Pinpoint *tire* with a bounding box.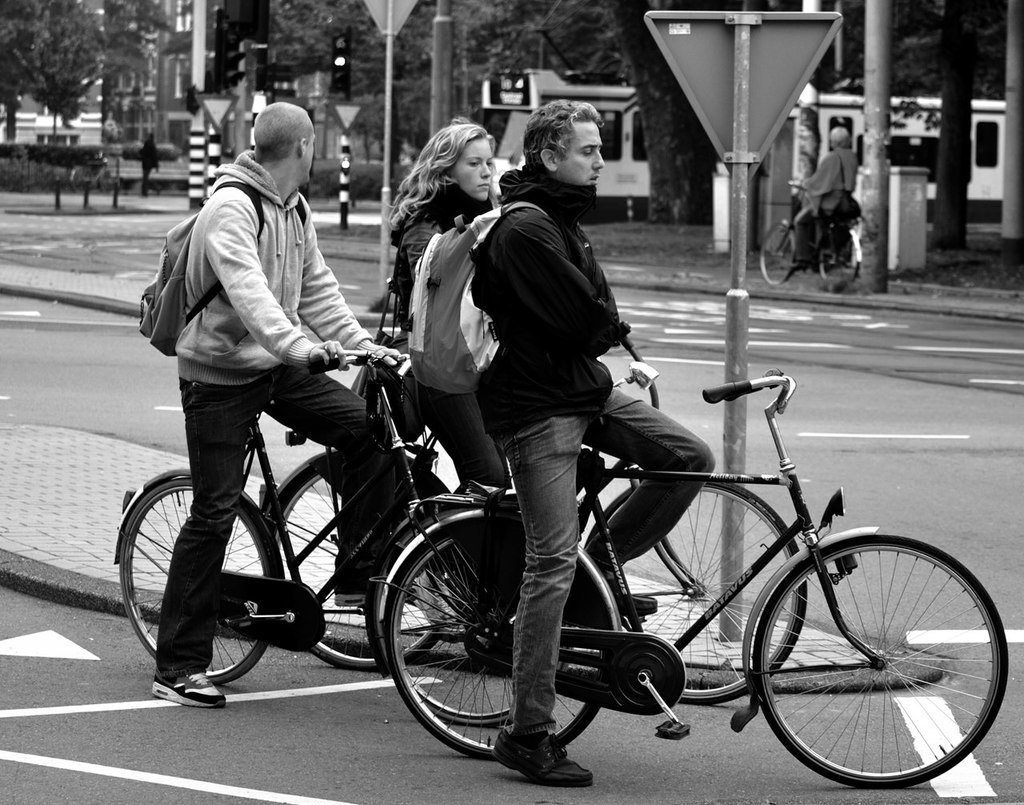
box(755, 531, 1016, 783).
